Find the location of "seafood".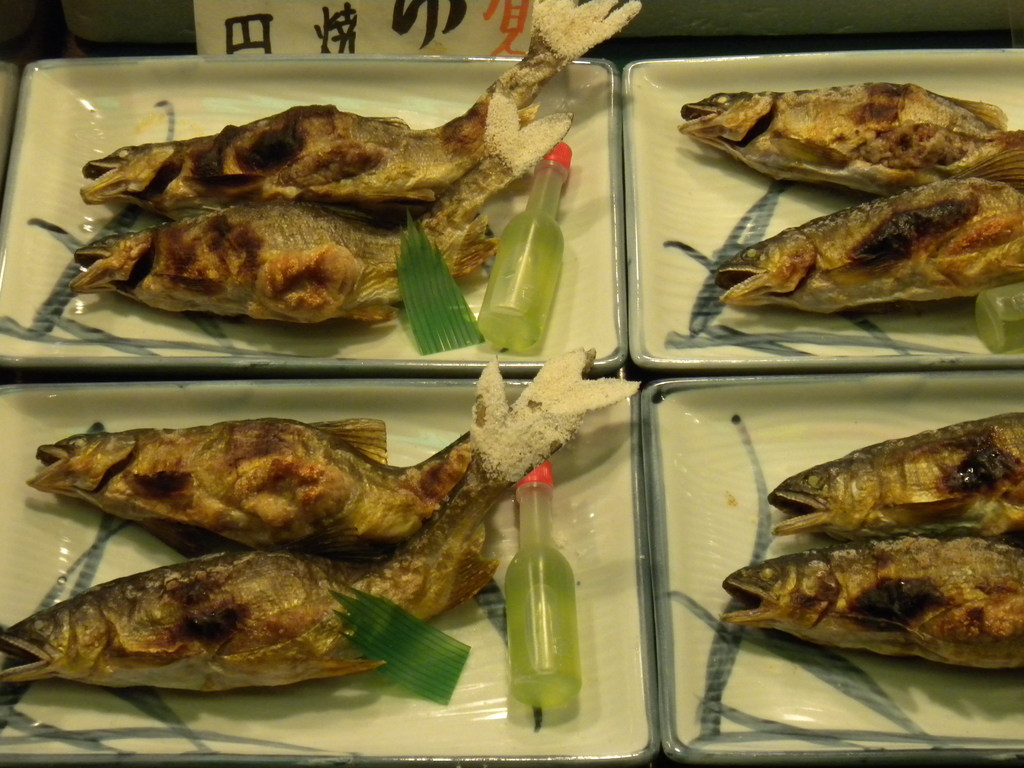
Location: box=[717, 178, 1023, 314].
